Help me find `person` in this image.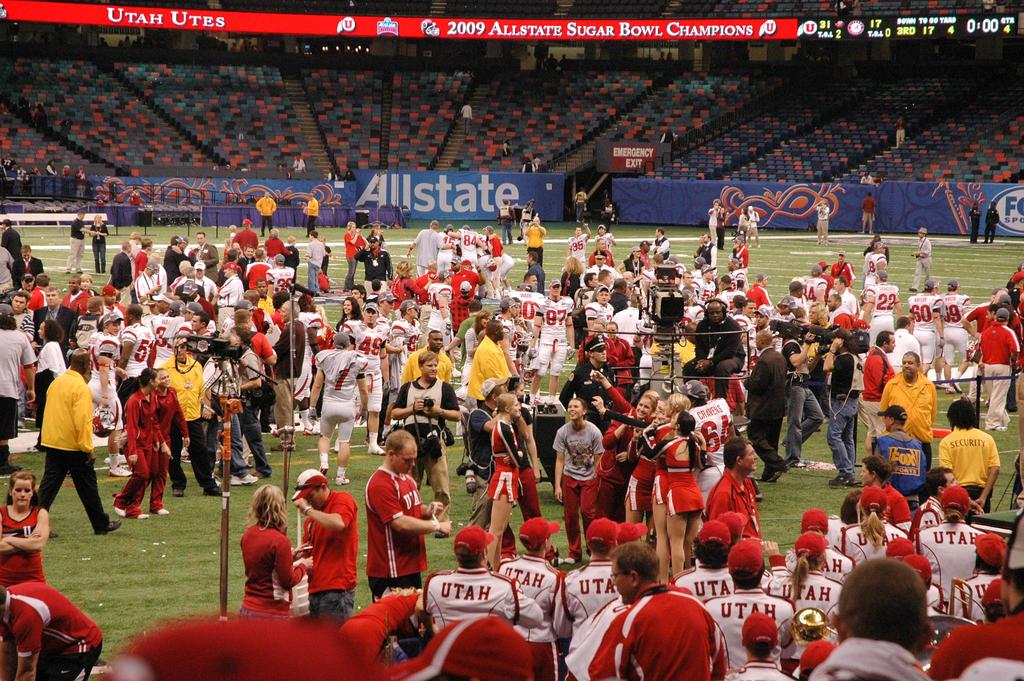
Found it: box=[230, 37, 257, 48].
